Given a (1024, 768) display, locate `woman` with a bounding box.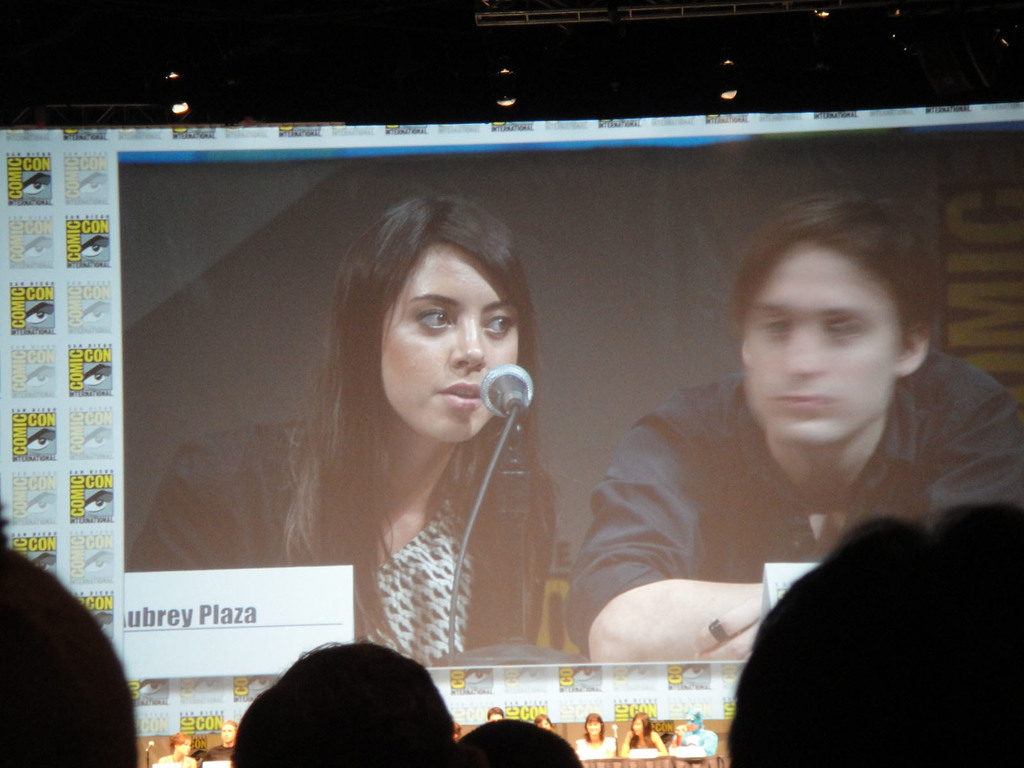
Located: 126, 188, 556, 660.
